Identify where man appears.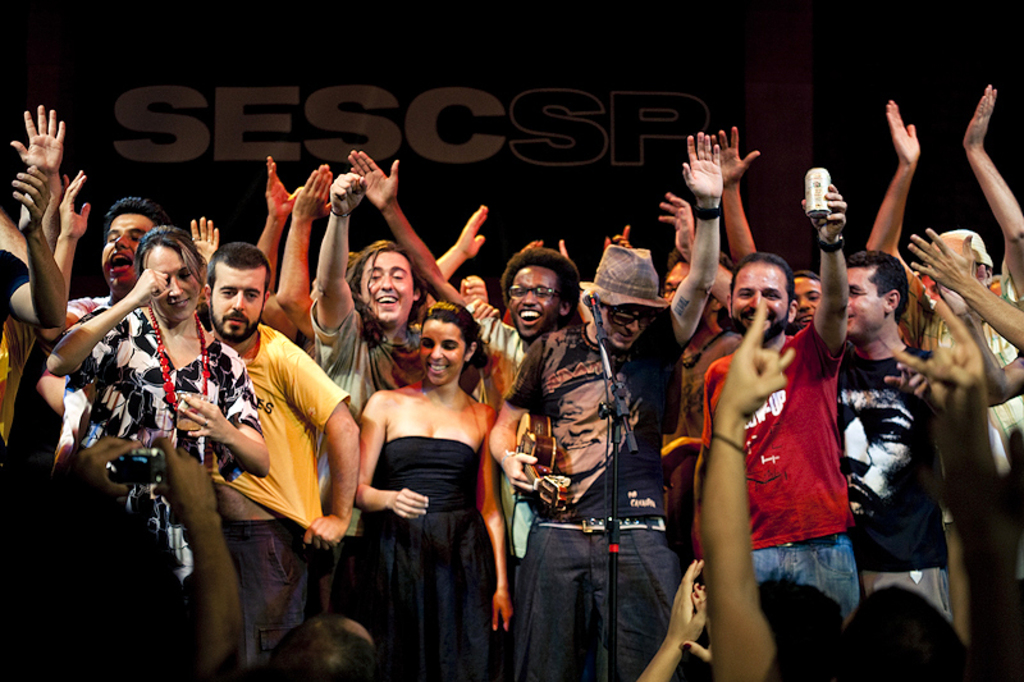
Appears at 342, 147, 584, 589.
